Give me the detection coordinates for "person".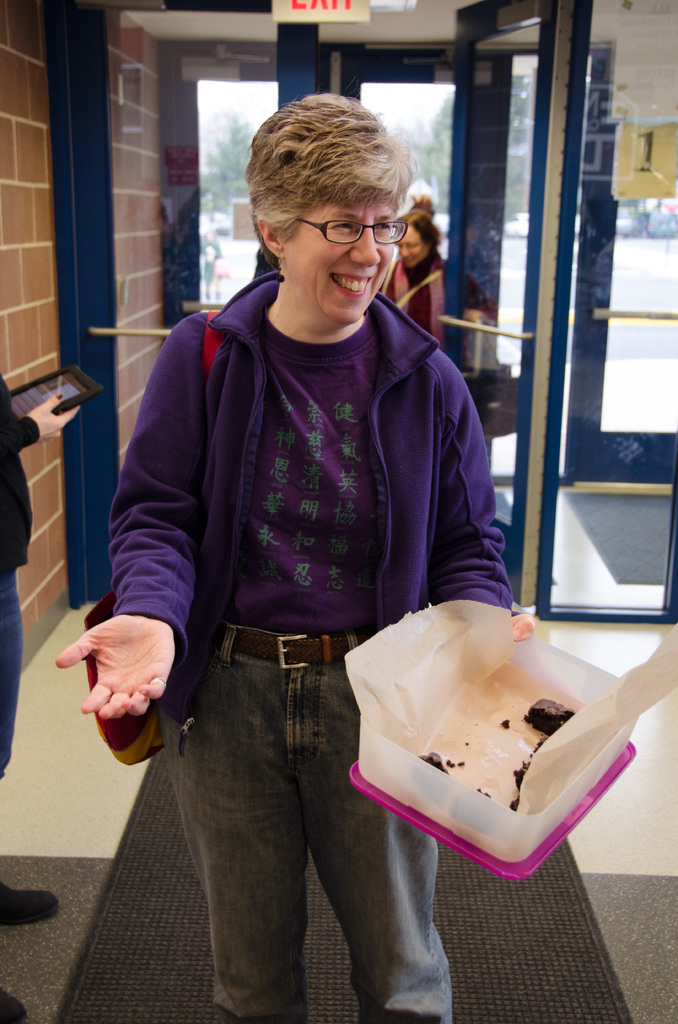
rect(376, 206, 479, 397).
